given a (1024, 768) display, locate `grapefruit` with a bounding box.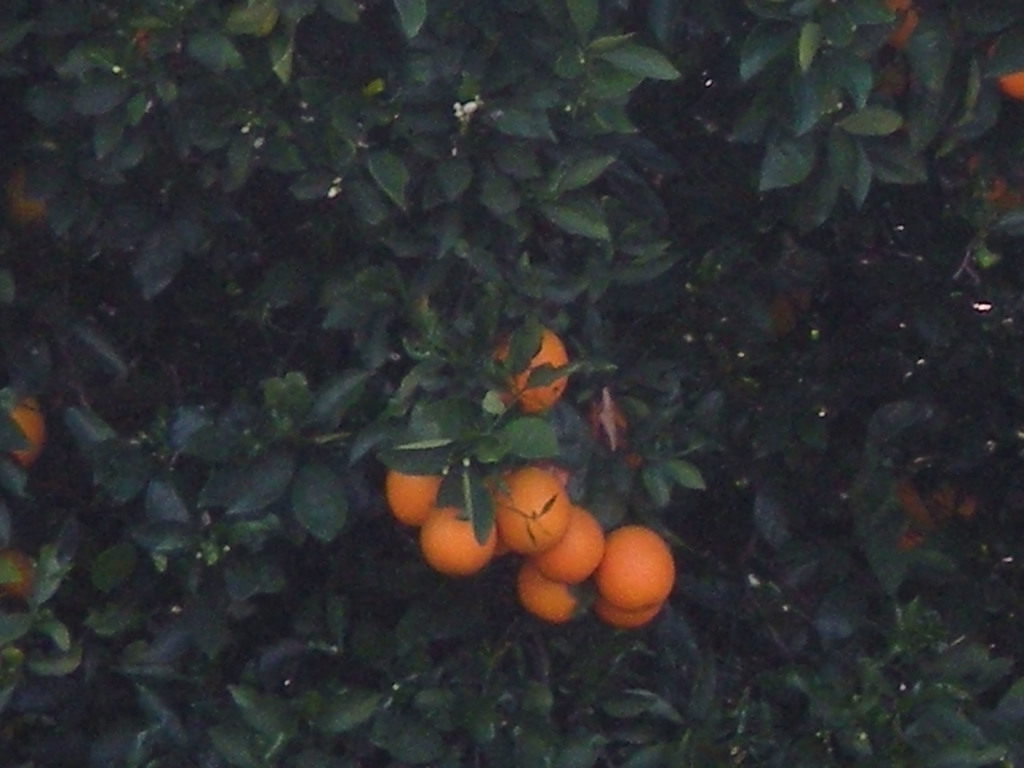
Located: <bbox>489, 466, 568, 556</bbox>.
